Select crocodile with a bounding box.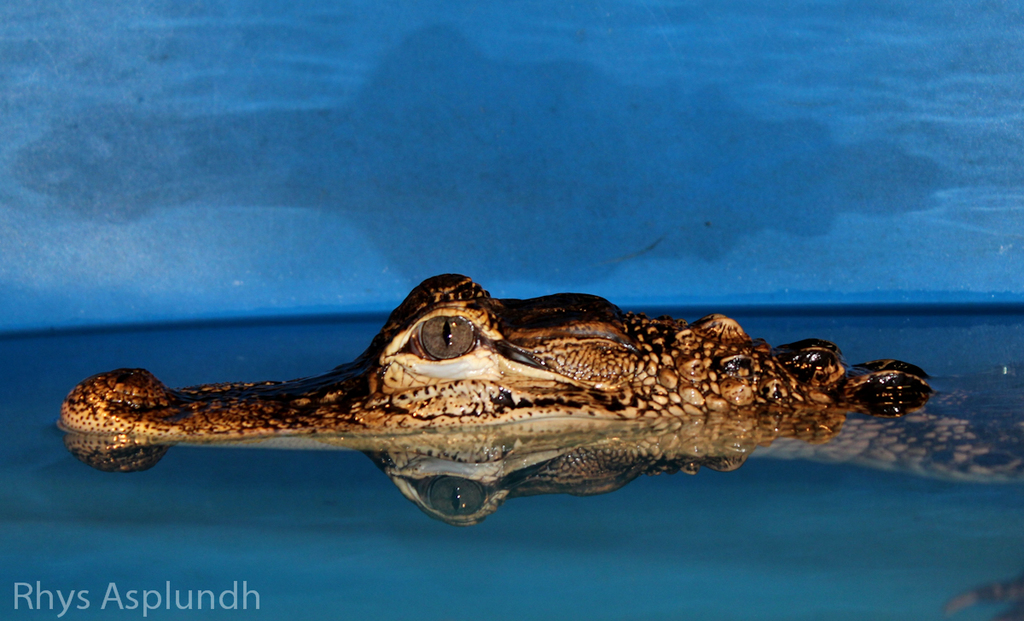
x1=60 y1=275 x2=931 y2=433.
